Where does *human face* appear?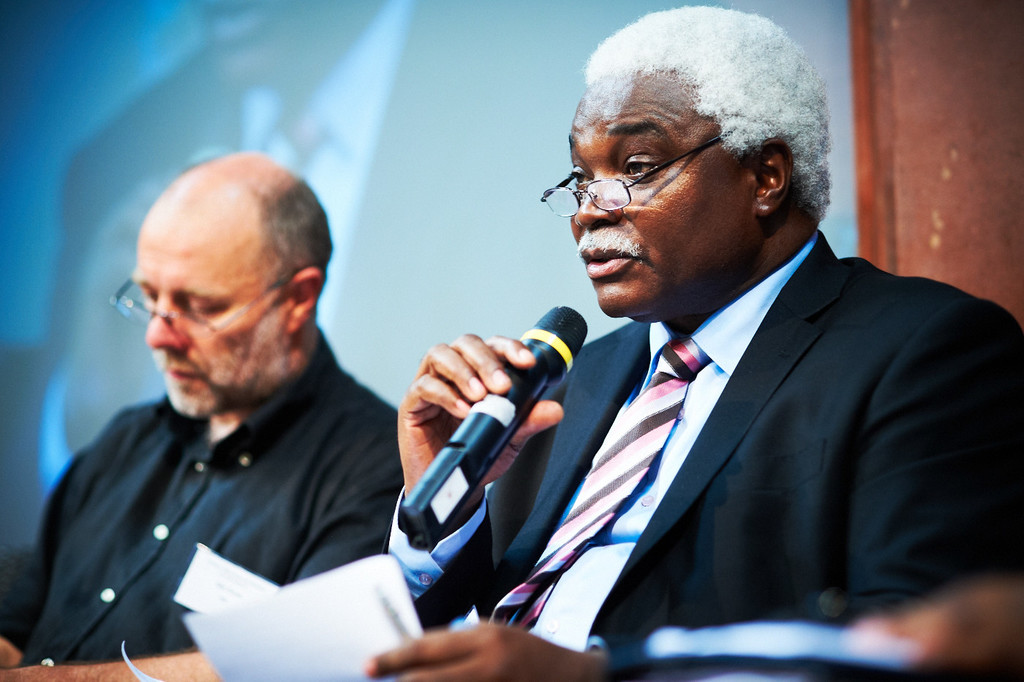
Appears at (x1=567, y1=73, x2=753, y2=322).
